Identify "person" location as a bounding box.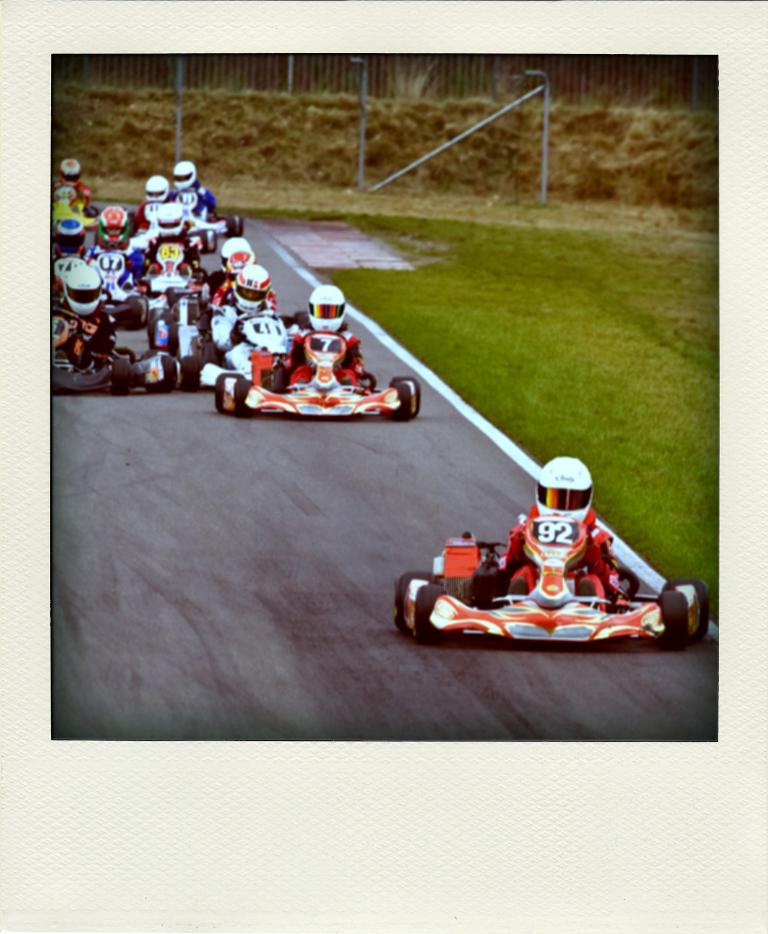
bbox(51, 157, 95, 212).
